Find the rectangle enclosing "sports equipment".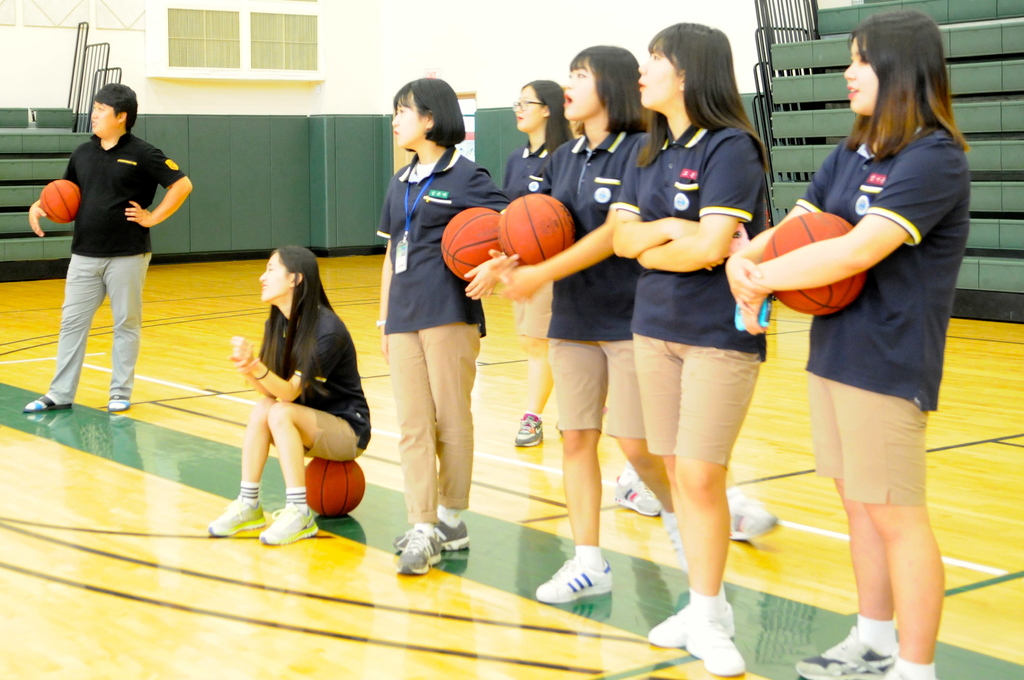
<region>442, 206, 503, 284</region>.
